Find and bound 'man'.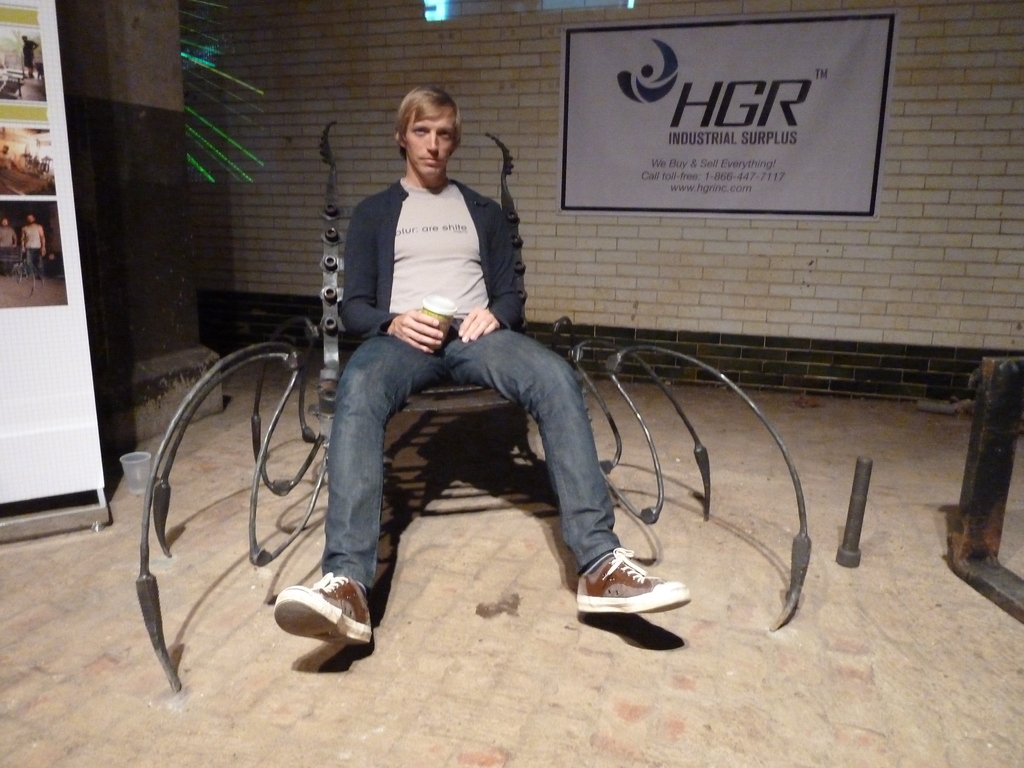
Bound: 275, 81, 692, 655.
